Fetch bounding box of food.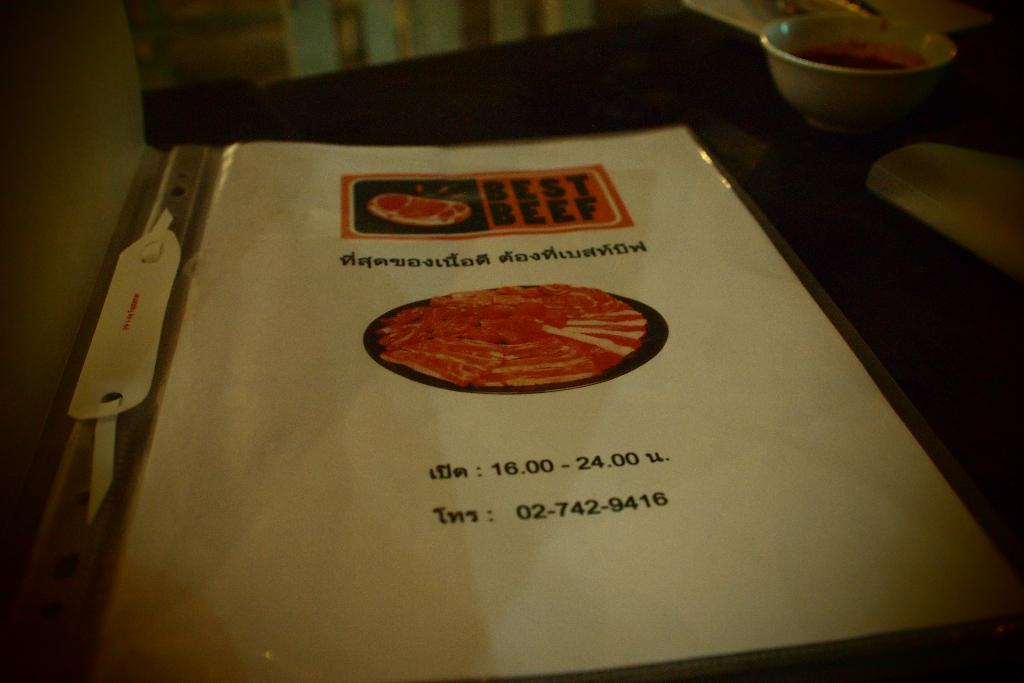
Bbox: [380,280,650,390].
